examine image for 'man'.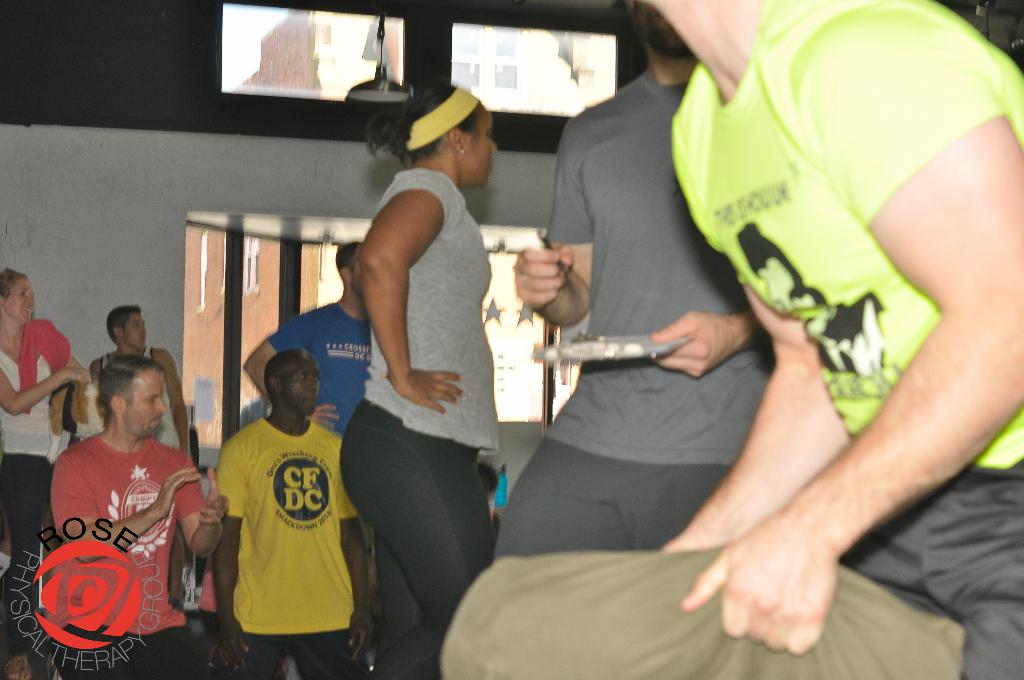
Examination result: {"x1": 89, "y1": 308, "x2": 191, "y2": 606}.
